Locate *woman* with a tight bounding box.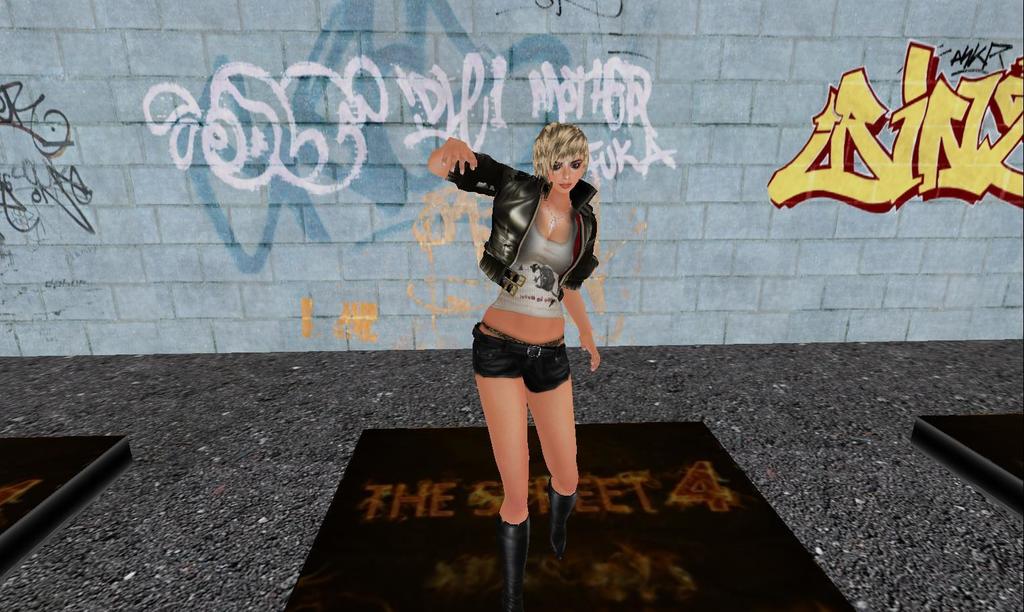
l=445, t=100, r=607, b=587.
